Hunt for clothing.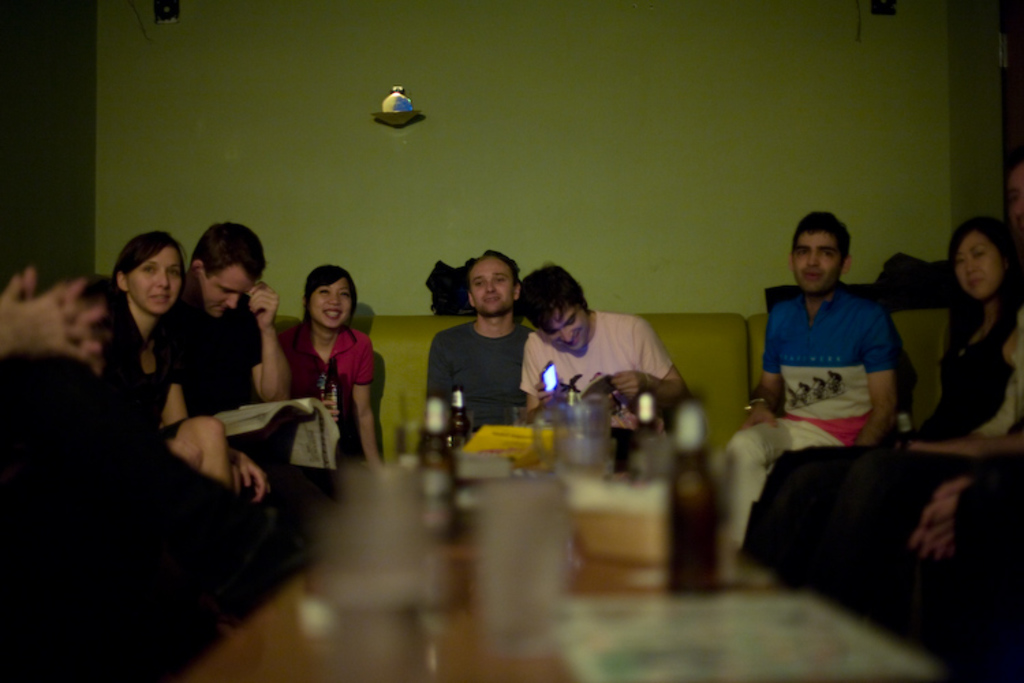
Hunted down at 280:332:371:425.
